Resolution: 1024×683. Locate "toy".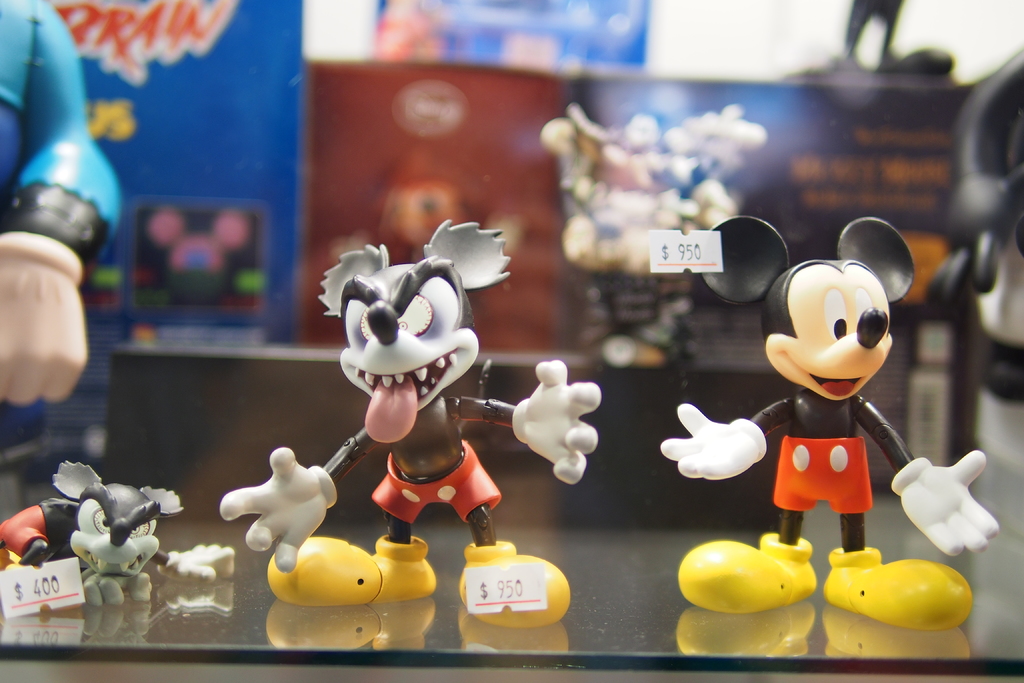
{"left": 538, "top": 101, "right": 771, "bottom": 367}.
